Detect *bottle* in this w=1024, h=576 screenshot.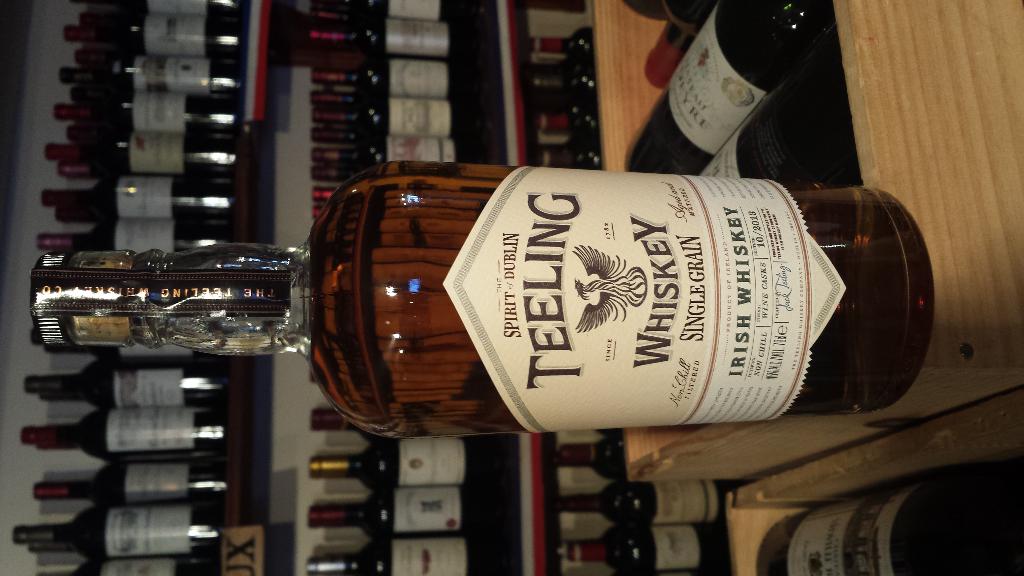
Detection: crop(304, 53, 456, 104).
